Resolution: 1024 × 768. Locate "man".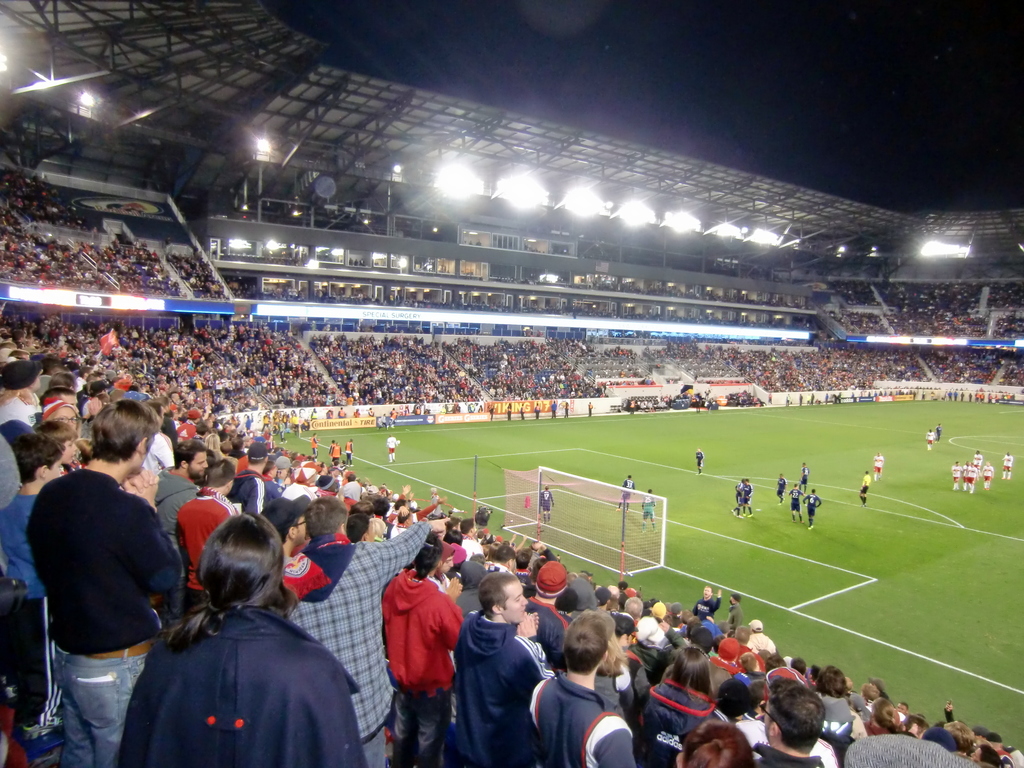
(left=377, top=412, right=386, bottom=431).
